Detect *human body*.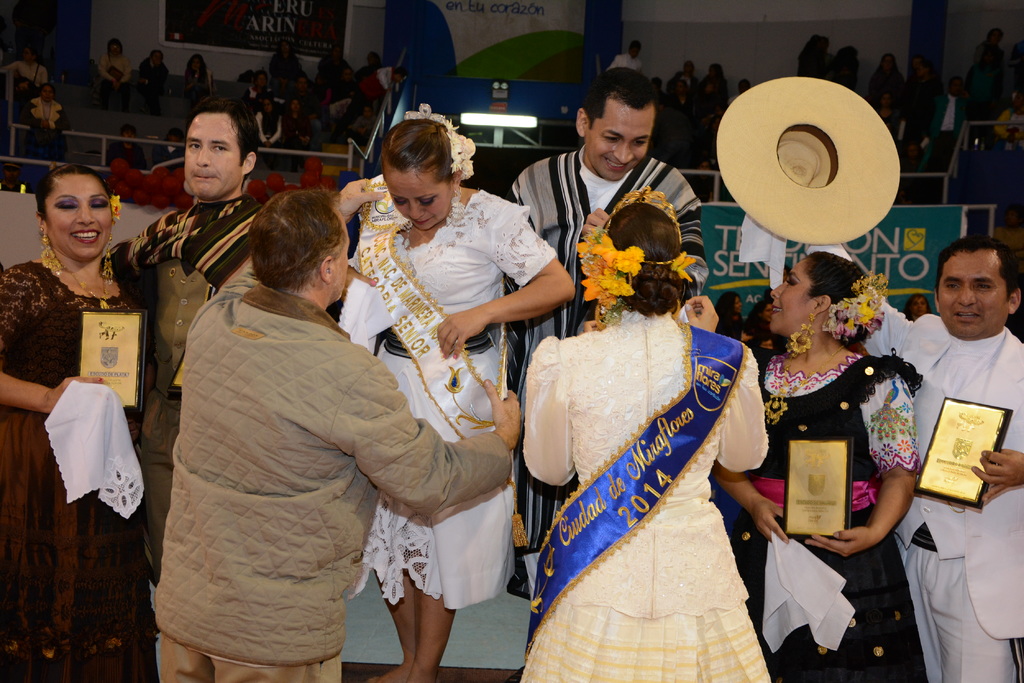
Detected at <bbox>284, 100, 309, 156</bbox>.
